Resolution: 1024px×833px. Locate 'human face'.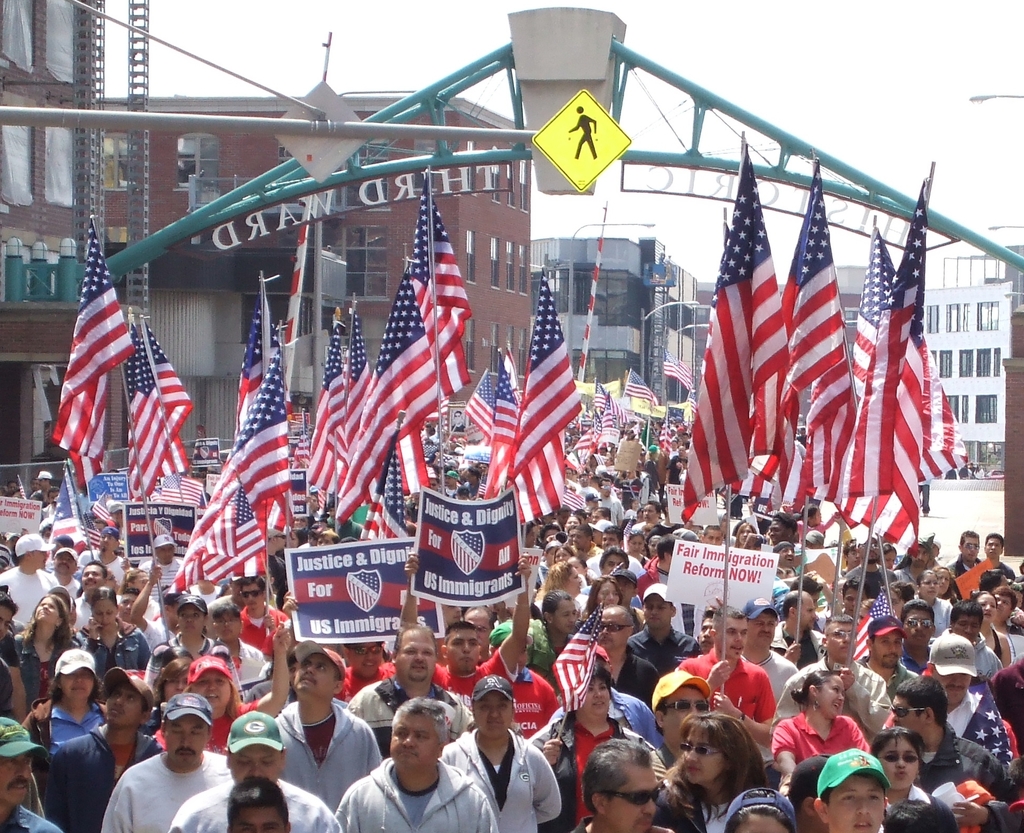
region(161, 718, 211, 765).
